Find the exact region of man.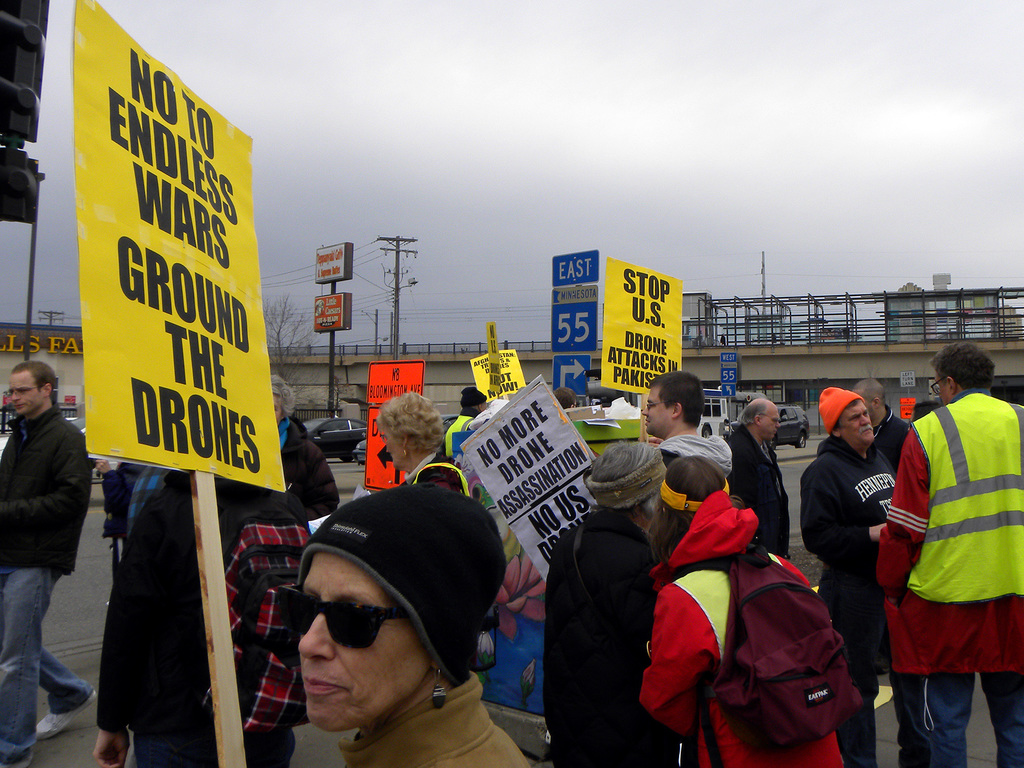
Exact region: 799/381/895/767.
